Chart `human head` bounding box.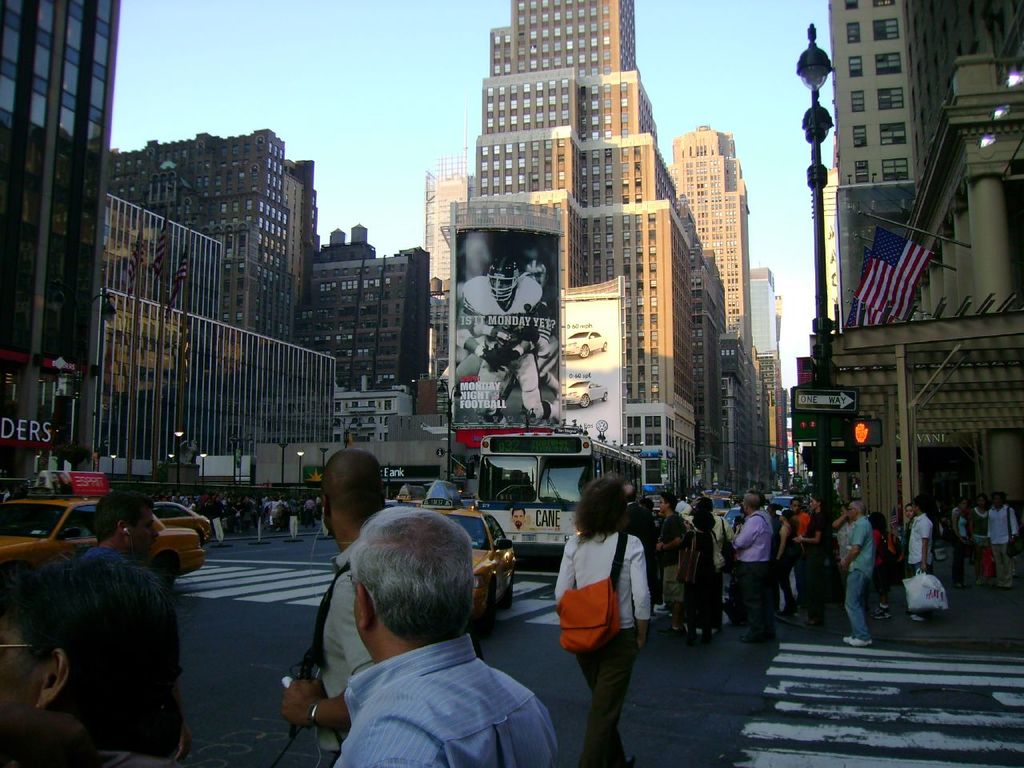
Charted: region(846, 498, 868, 516).
